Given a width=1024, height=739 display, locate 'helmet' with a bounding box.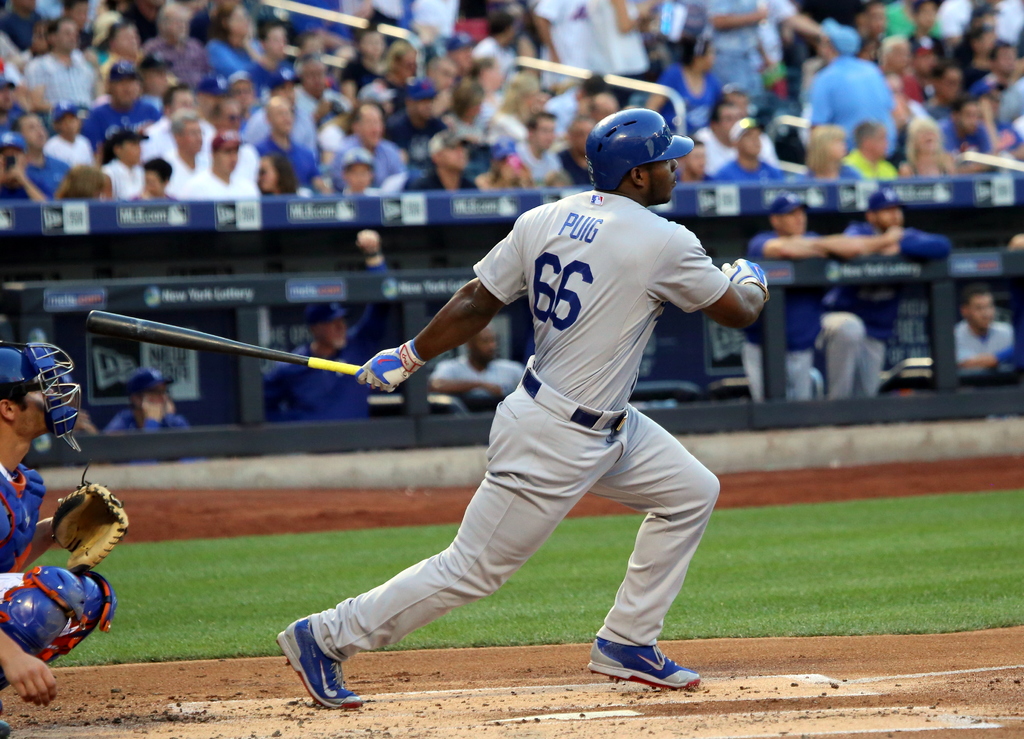
Located: select_region(592, 106, 689, 192).
